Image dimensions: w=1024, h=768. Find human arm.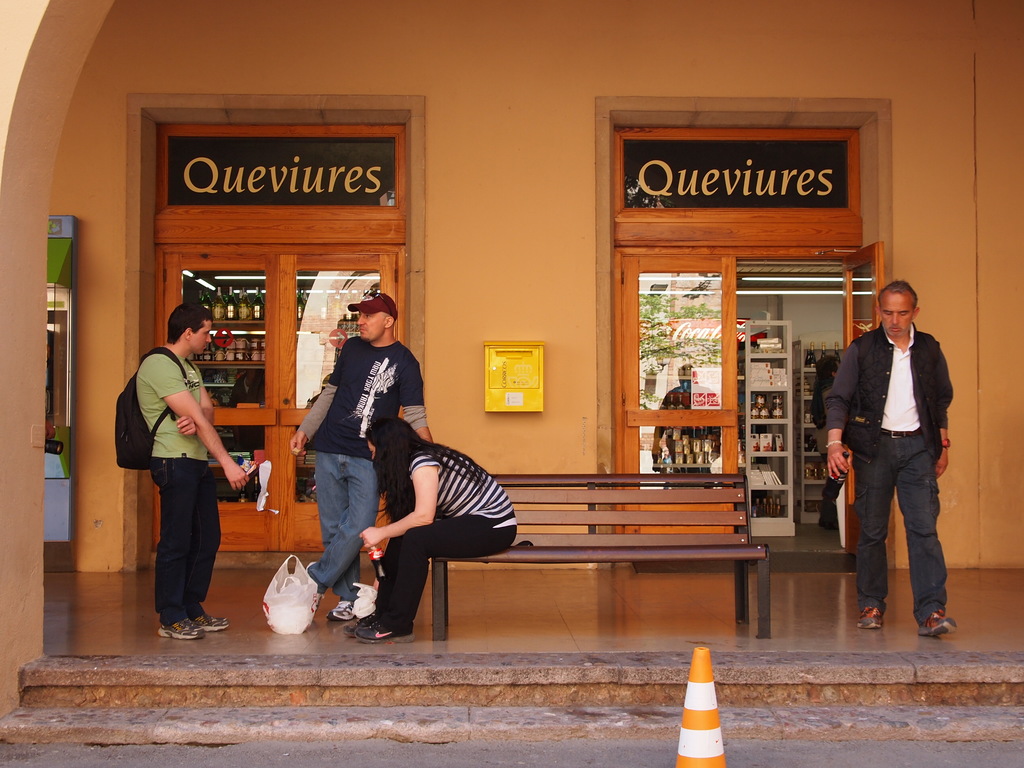
(left=400, top=358, right=433, bottom=442).
